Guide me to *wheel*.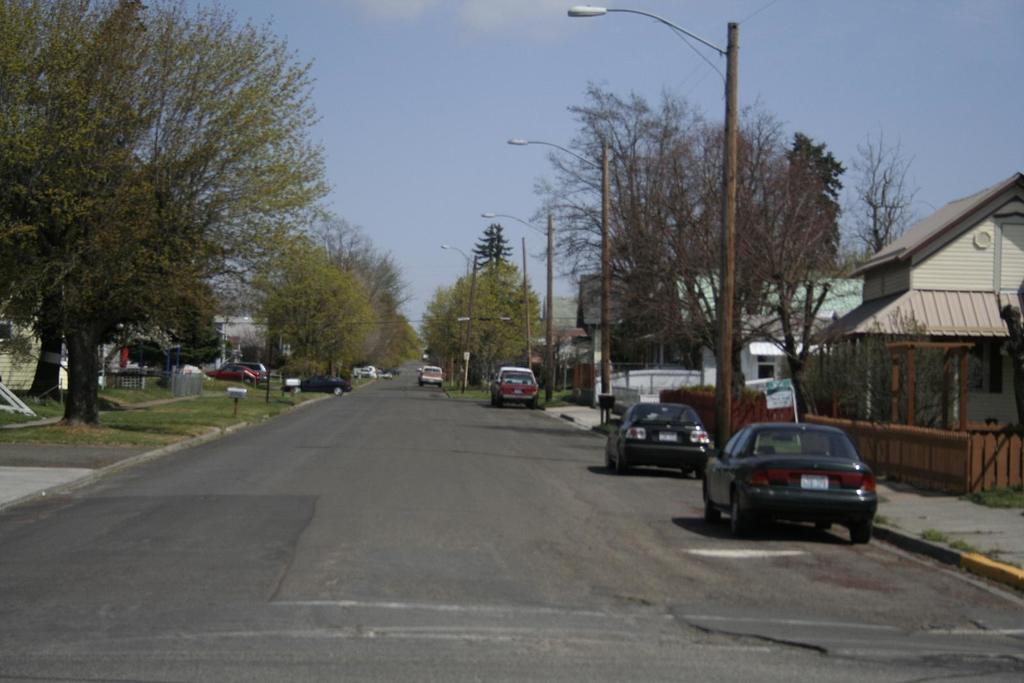
Guidance: <bbox>845, 524, 872, 545</bbox>.
